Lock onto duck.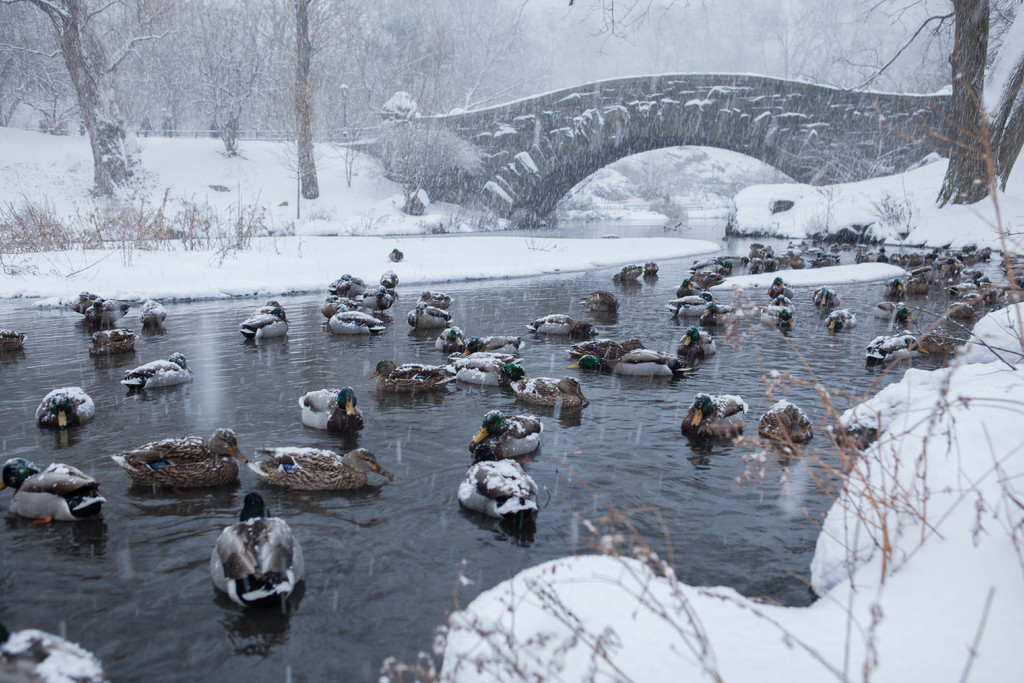
Locked: x1=760 y1=306 x2=790 y2=321.
